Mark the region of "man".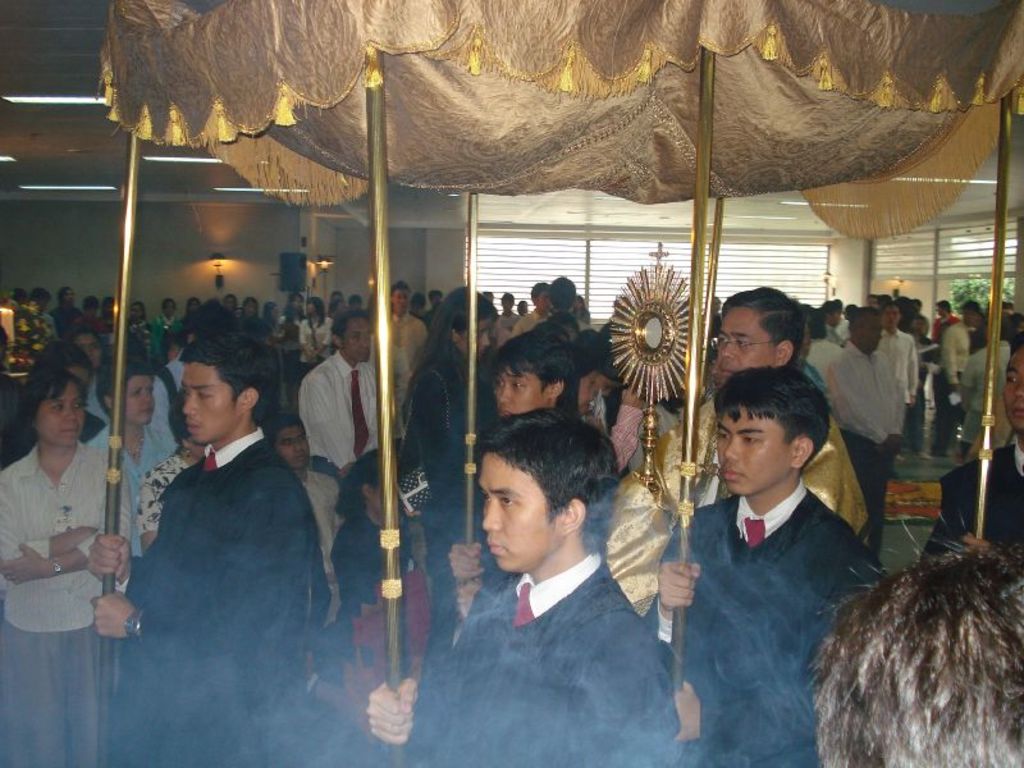
Region: 931/302/975/453.
